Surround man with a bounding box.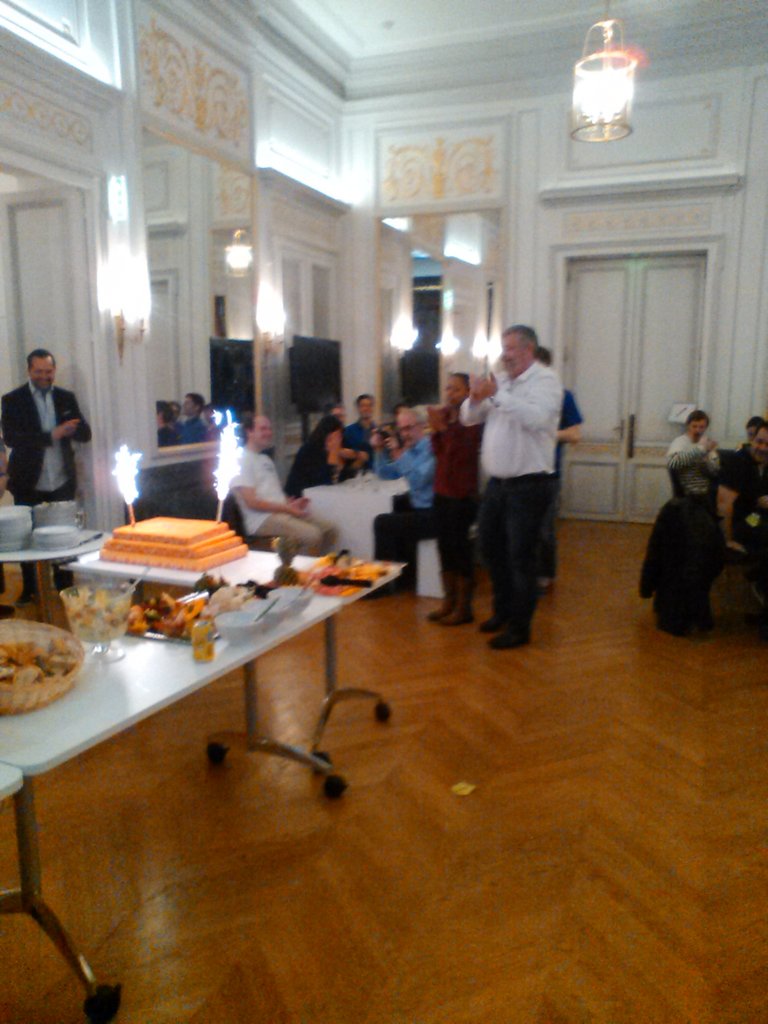
bbox=(473, 321, 595, 632).
